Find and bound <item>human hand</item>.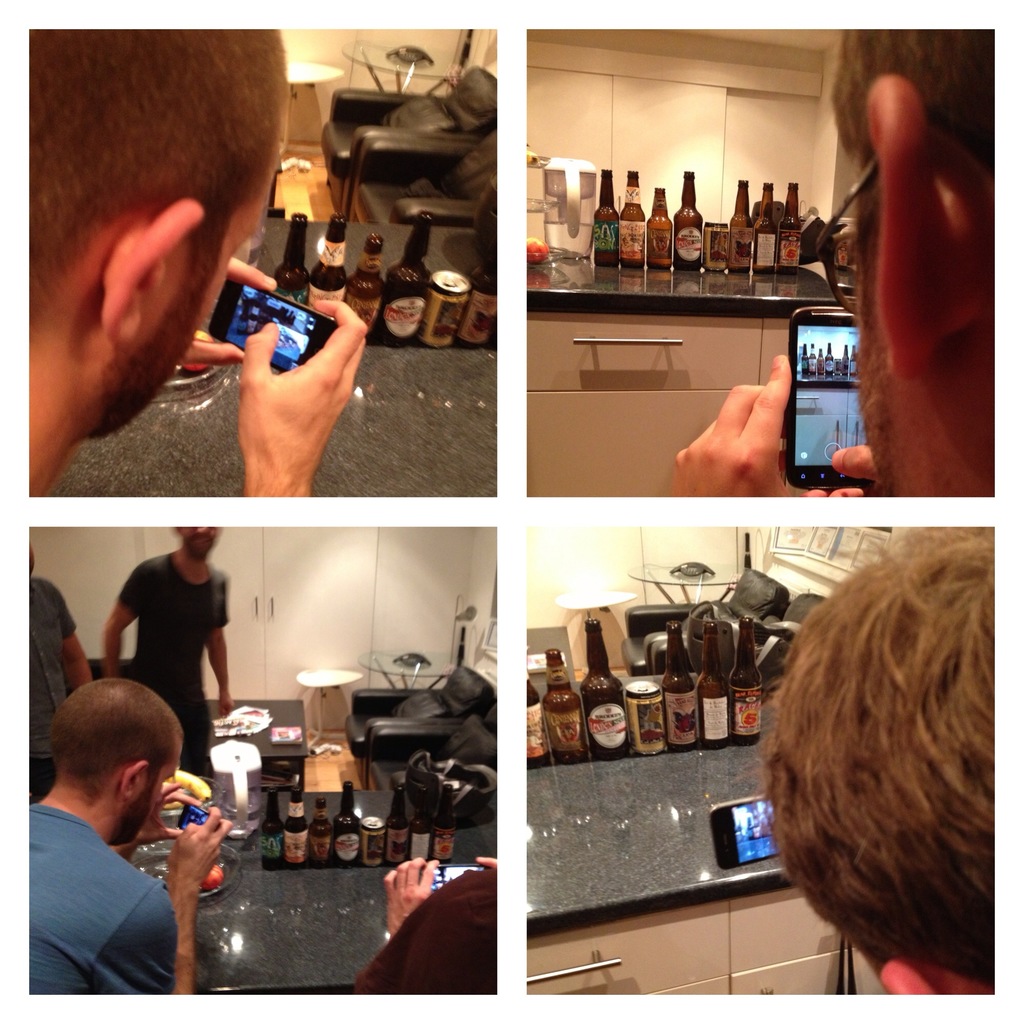
Bound: [202,268,387,502].
